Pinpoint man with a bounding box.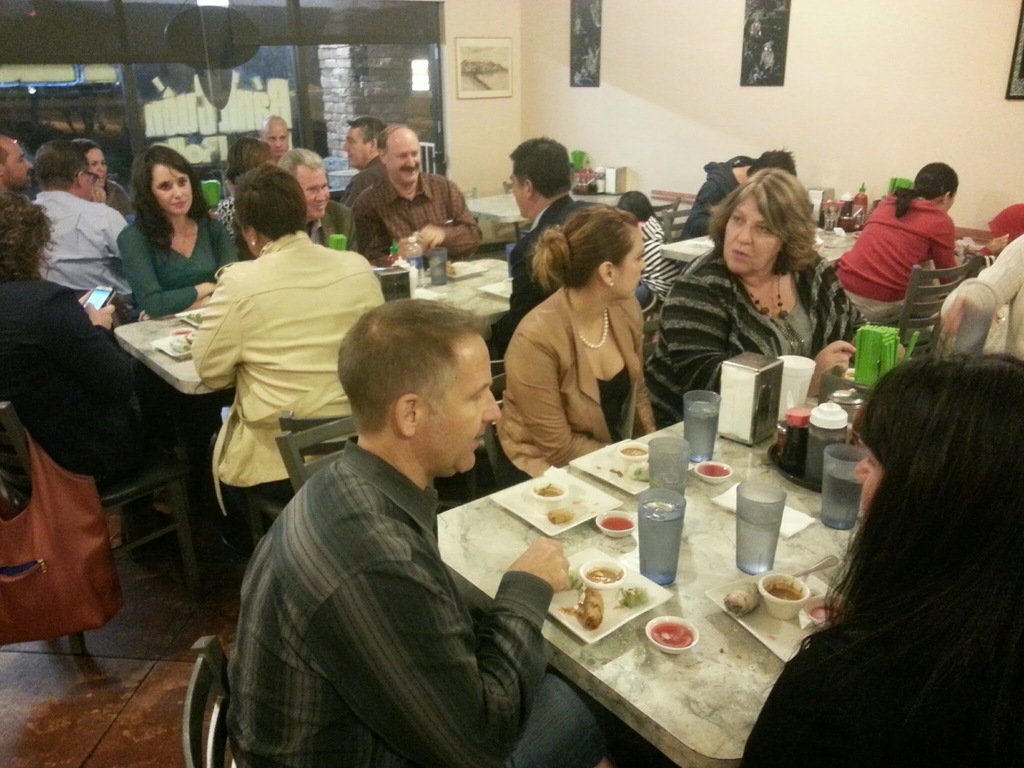
BBox(27, 140, 126, 305).
